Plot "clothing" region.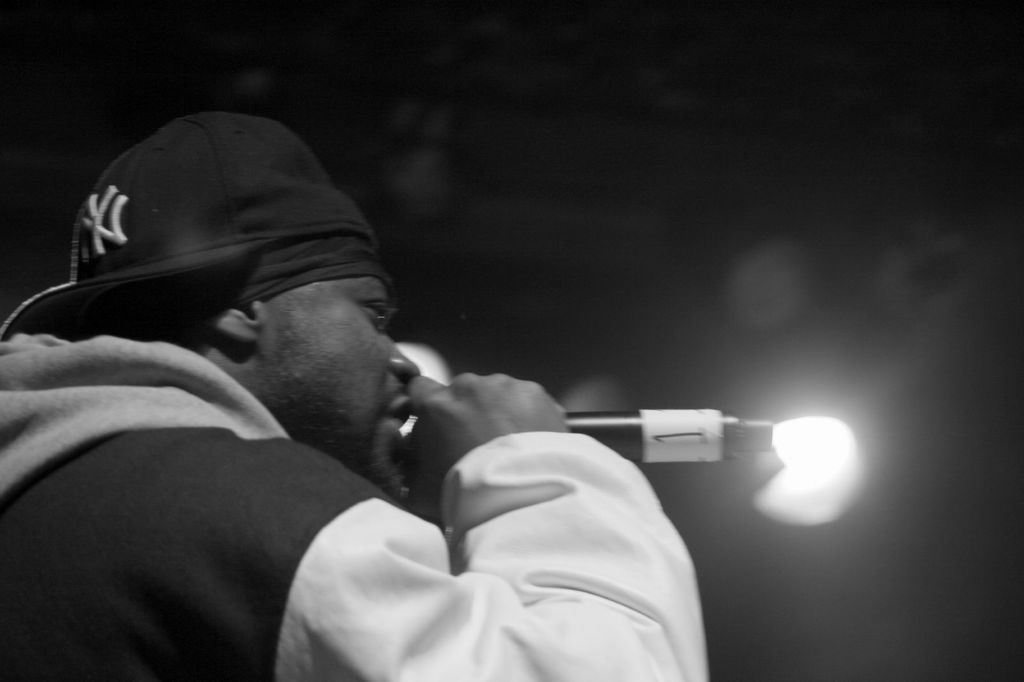
Plotted at {"x1": 0, "y1": 324, "x2": 745, "y2": 678}.
